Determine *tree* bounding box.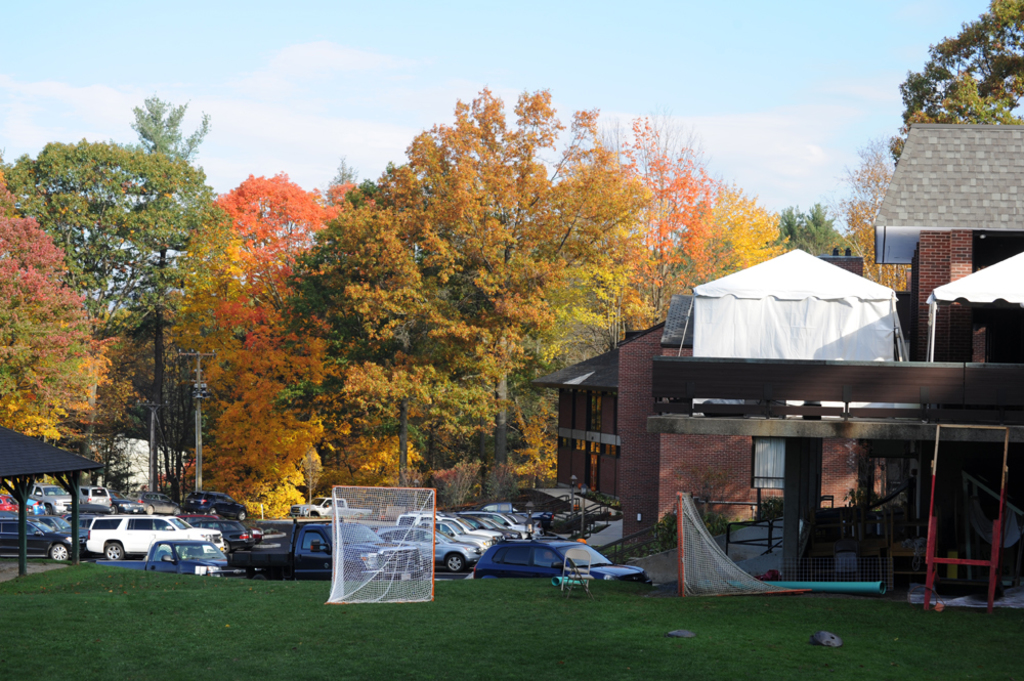
Determined: bbox=[275, 80, 636, 490].
